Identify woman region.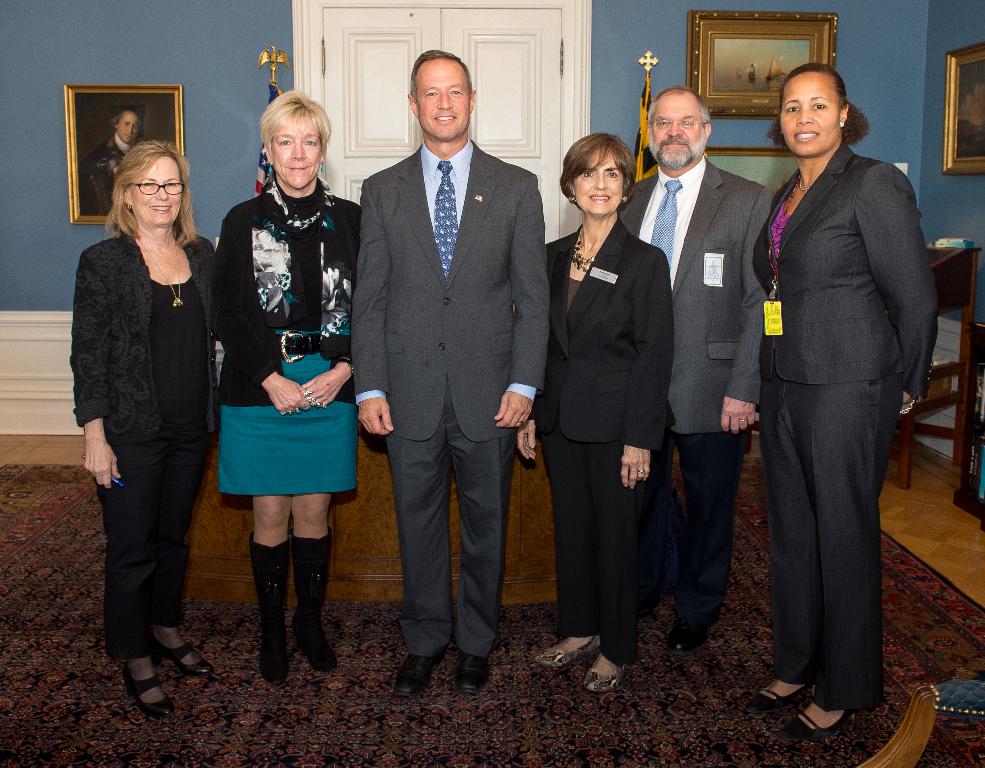
Region: 215/82/372/679.
